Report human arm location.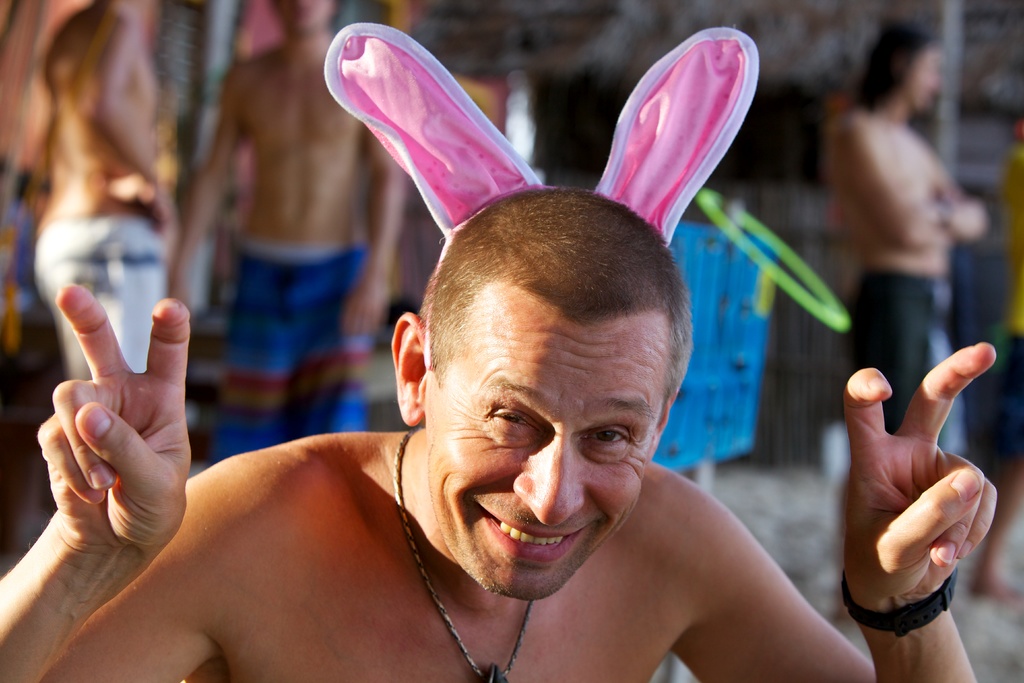
Report: 847, 106, 960, 255.
